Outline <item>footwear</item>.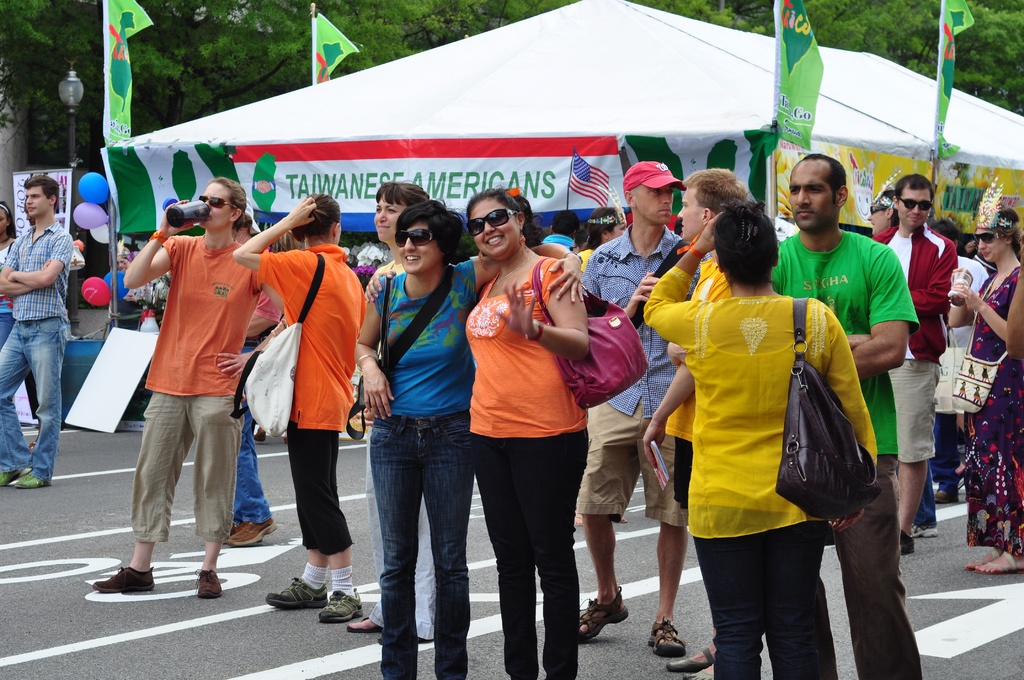
Outline: (0, 461, 36, 487).
